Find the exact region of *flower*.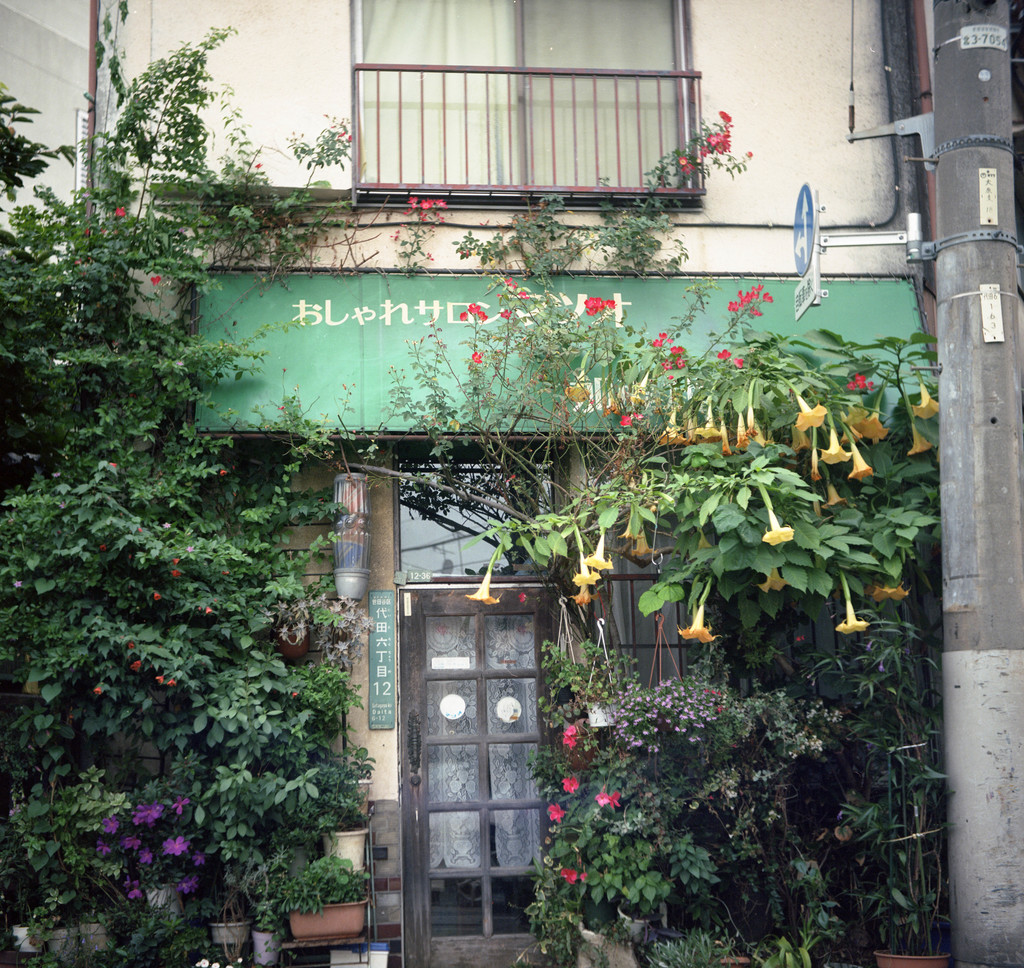
Exact region: 838, 810, 844, 818.
